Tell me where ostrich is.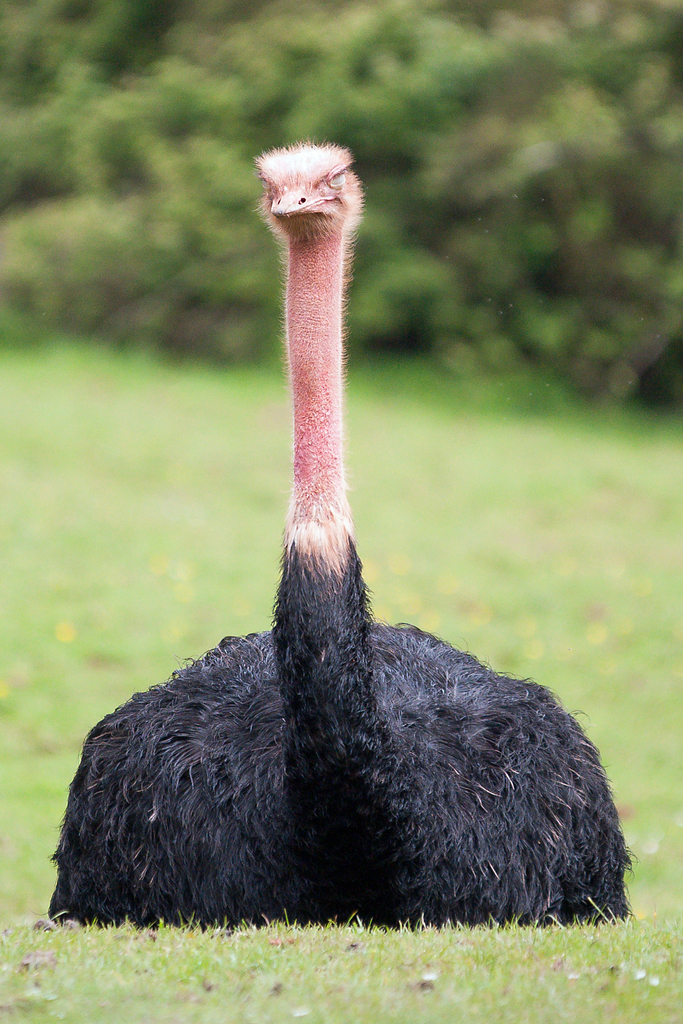
ostrich is at box(54, 140, 634, 925).
